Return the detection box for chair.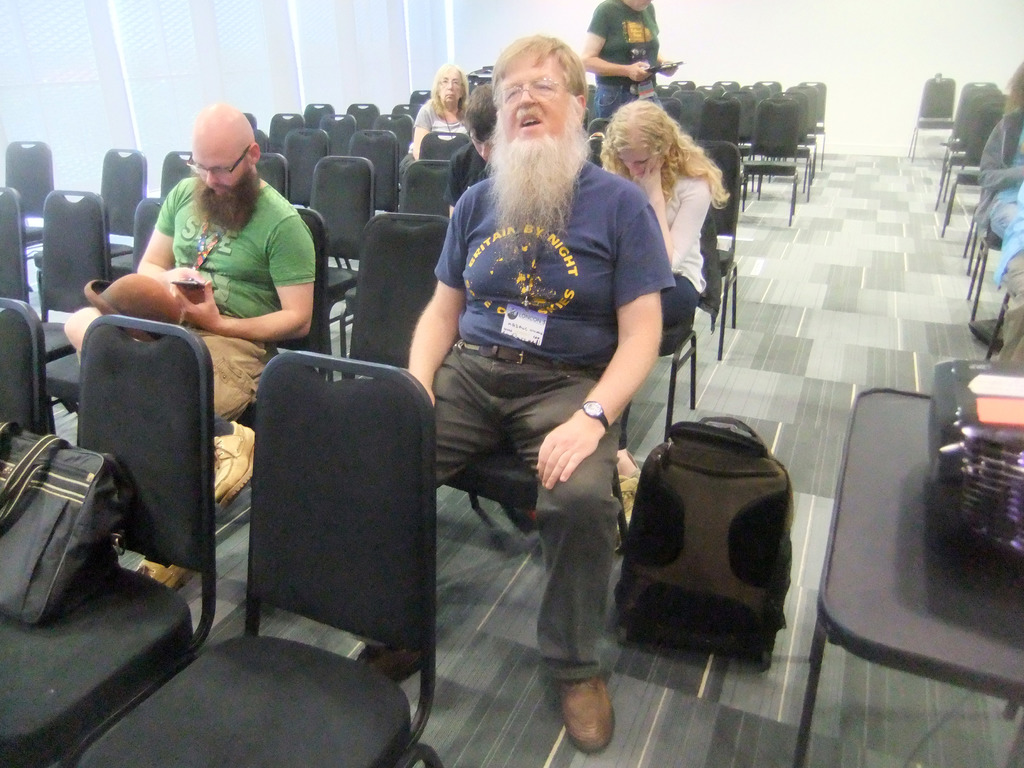
x1=419, y1=132, x2=471, y2=163.
